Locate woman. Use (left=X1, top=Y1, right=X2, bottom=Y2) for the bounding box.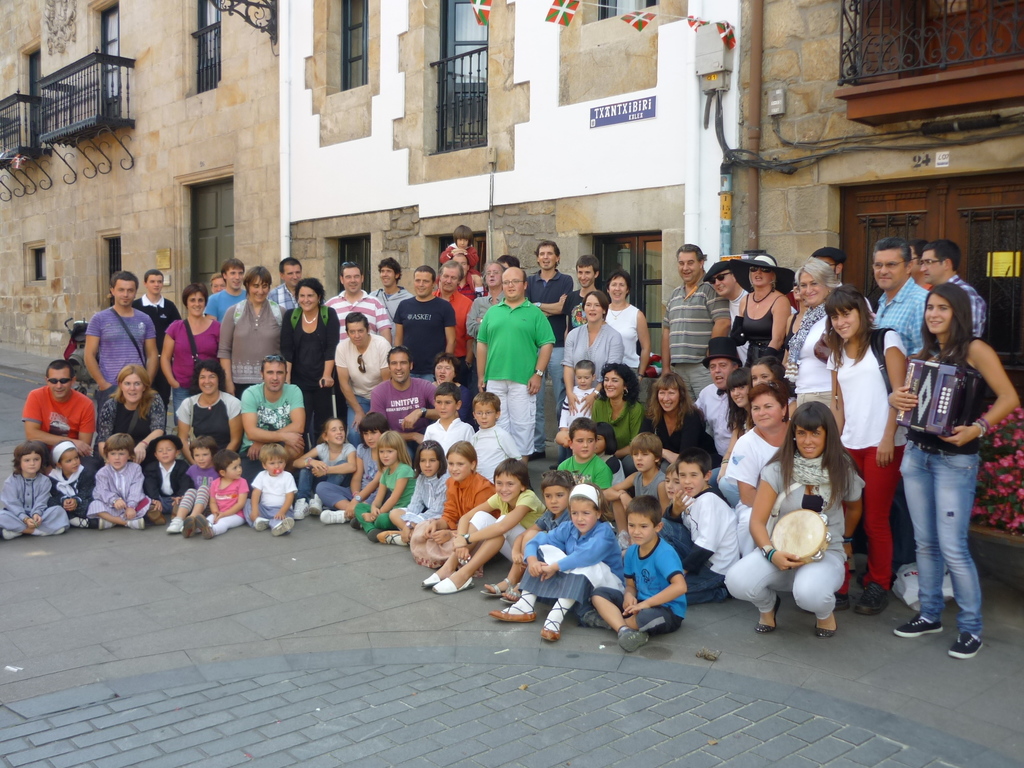
(left=580, top=358, right=646, bottom=458).
